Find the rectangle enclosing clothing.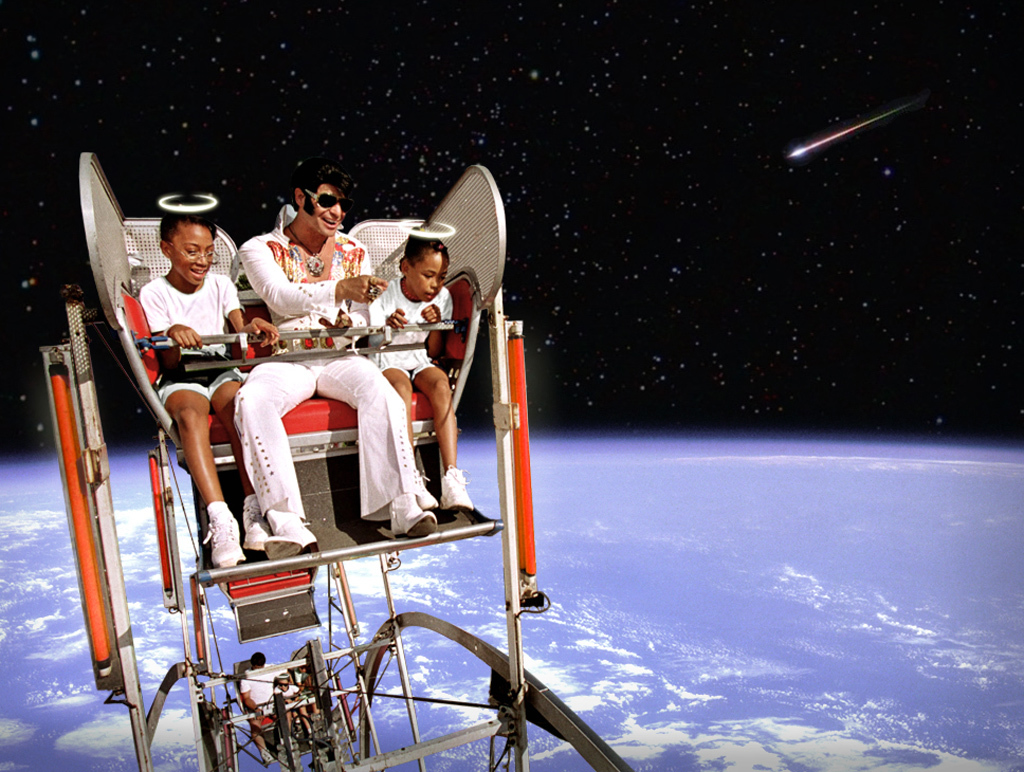
pyautogui.locateOnScreen(189, 225, 458, 595).
